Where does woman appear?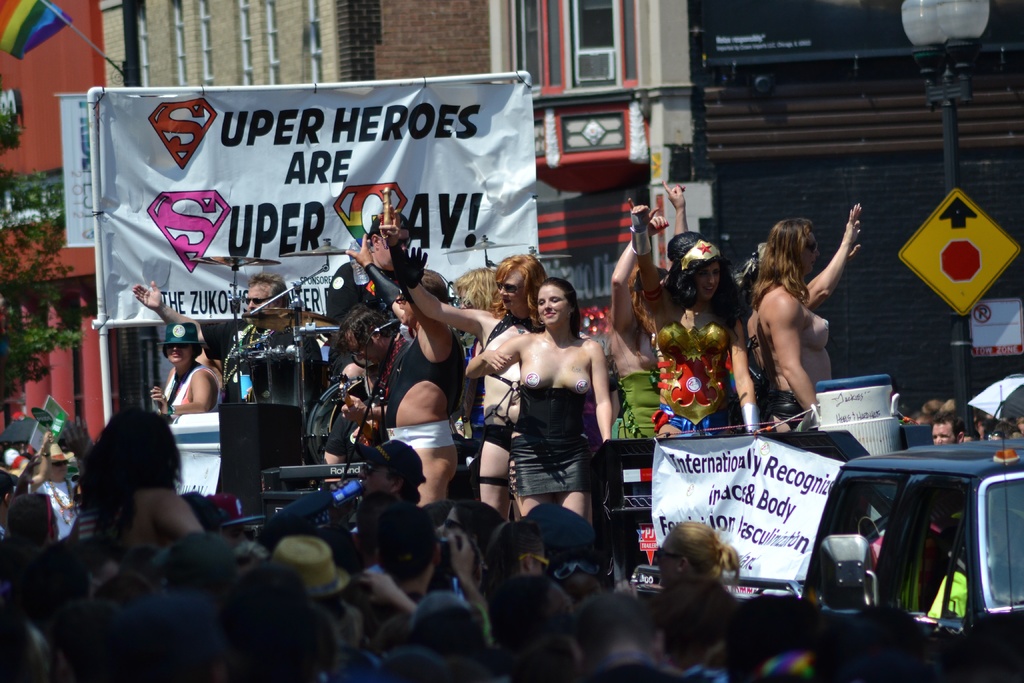
Appears at Rect(88, 406, 203, 573).
